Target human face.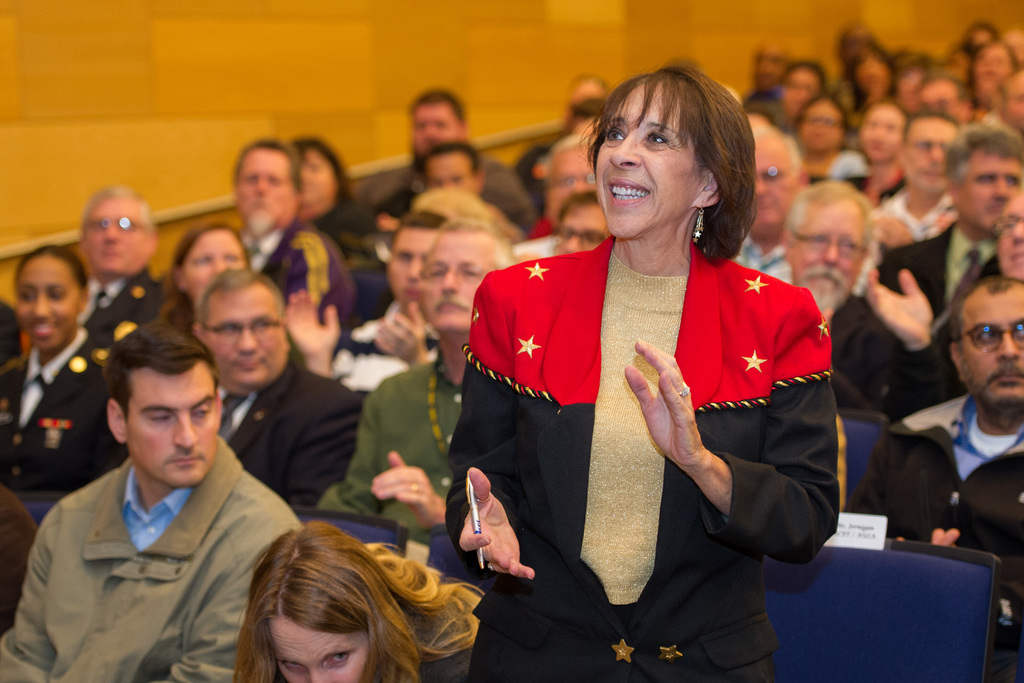
Target region: locate(790, 202, 870, 311).
